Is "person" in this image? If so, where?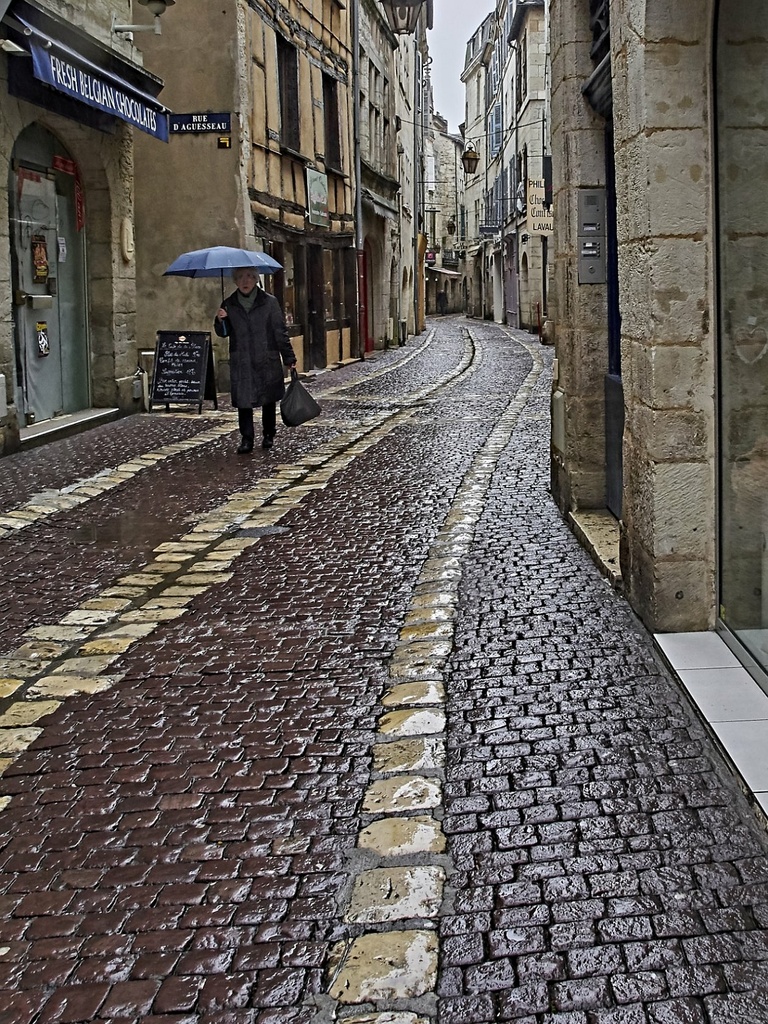
Yes, at {"left": 211, "top": 269, "right": 296, "bottom": 449}.
